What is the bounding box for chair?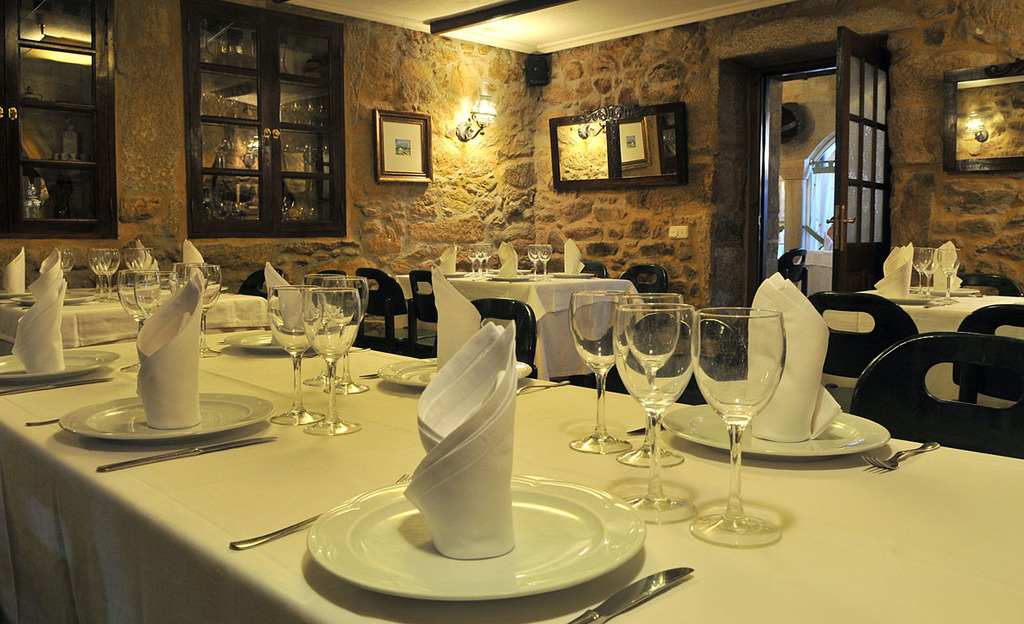
409, 270, 446, 356.
